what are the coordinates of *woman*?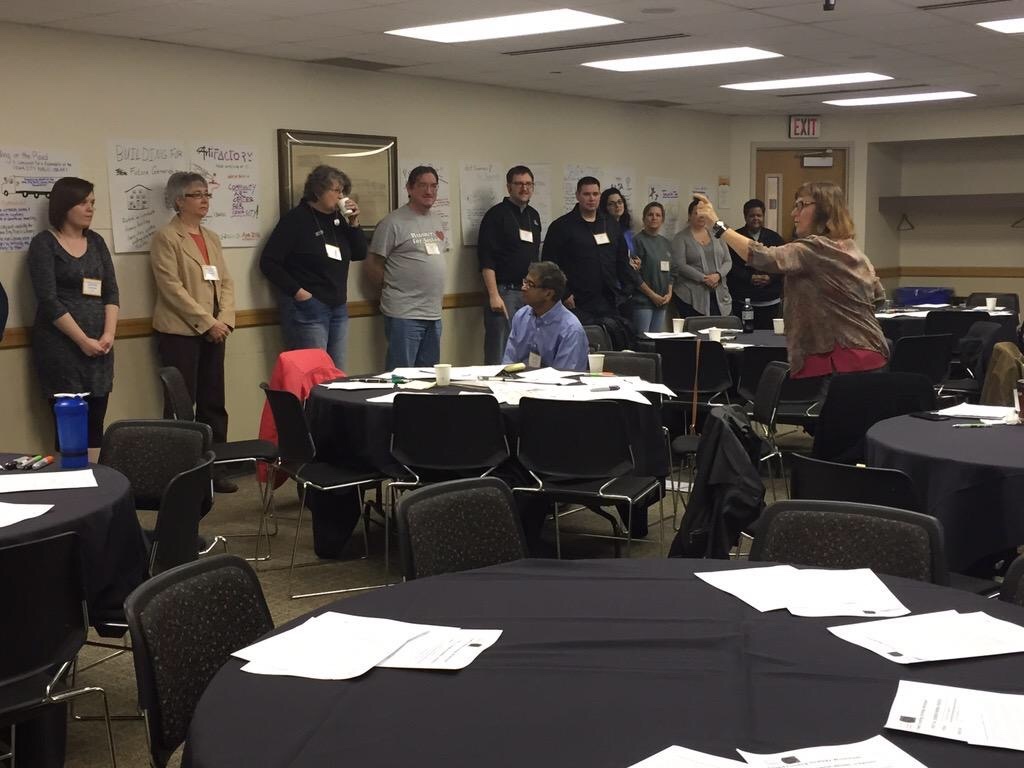
left=148, top=173, right=237, bottom=494.
